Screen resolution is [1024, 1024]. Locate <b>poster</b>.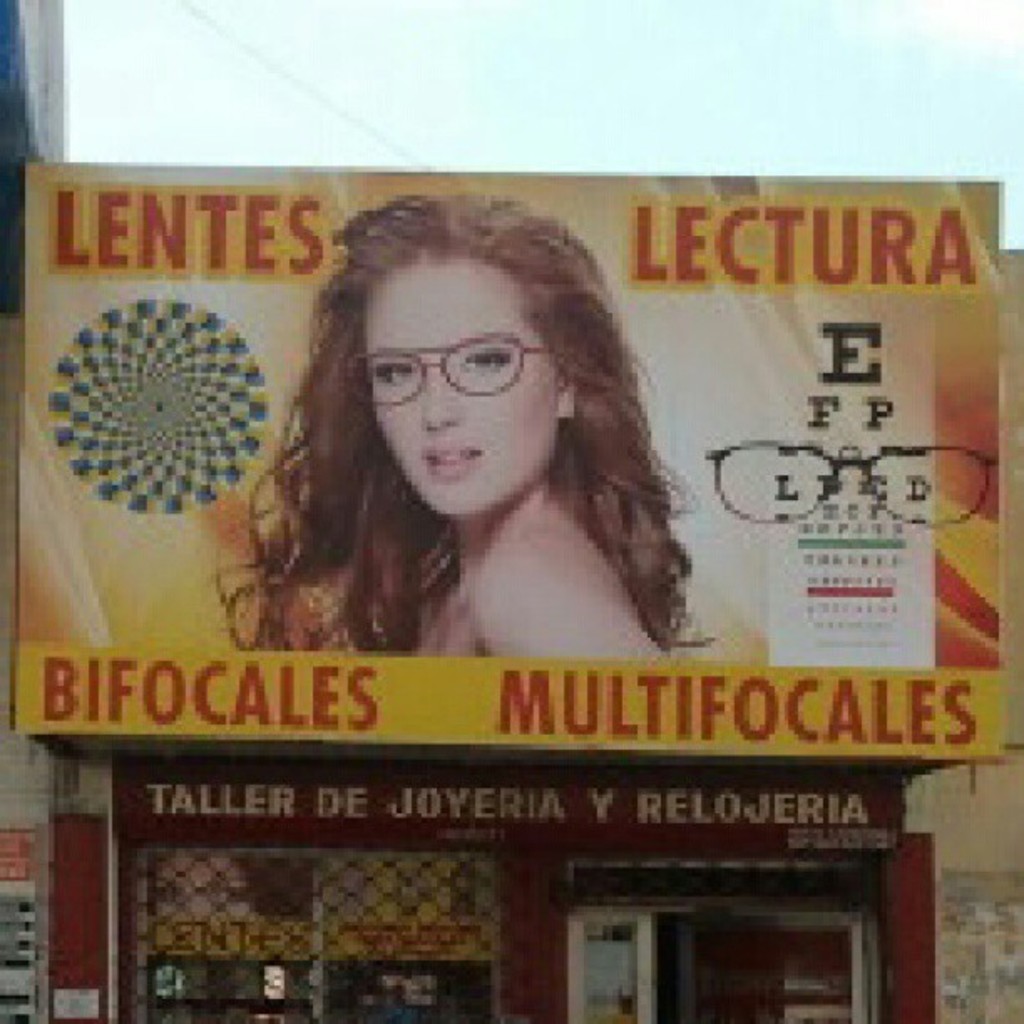
{"x1": 12, "y1": 171, "x2": 1006, "y2": 741}.
